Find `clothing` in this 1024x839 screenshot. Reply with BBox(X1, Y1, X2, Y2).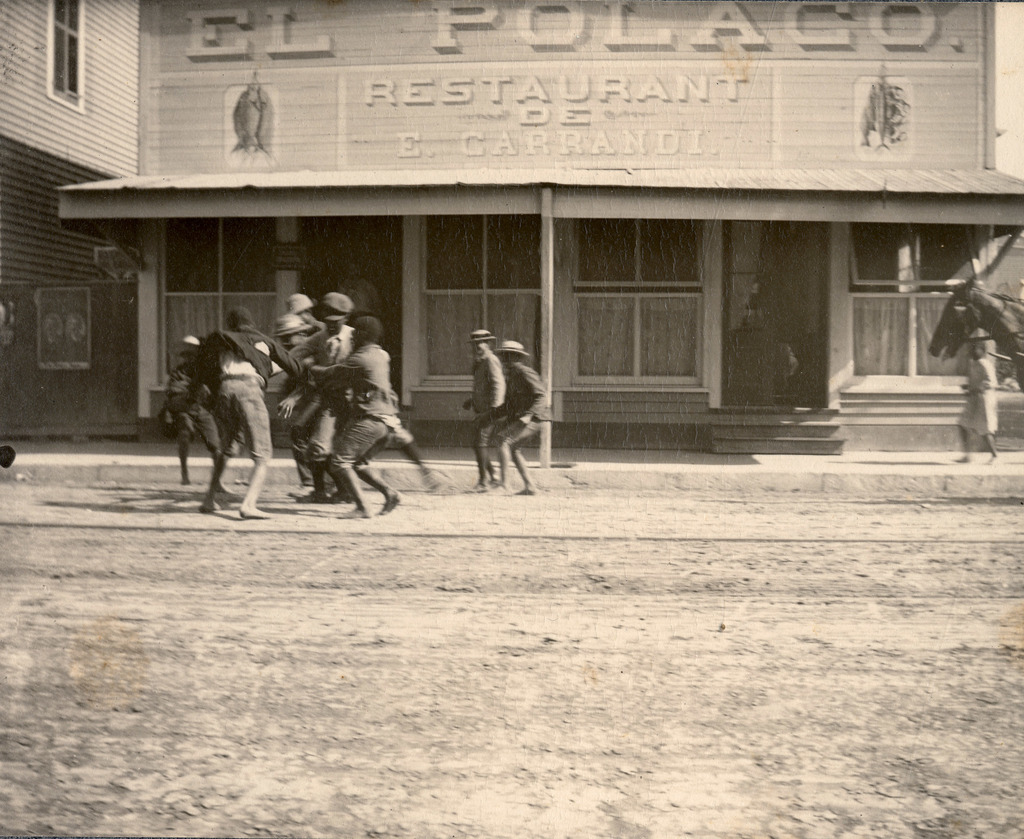
BBox(260, 323, 321, 435).
